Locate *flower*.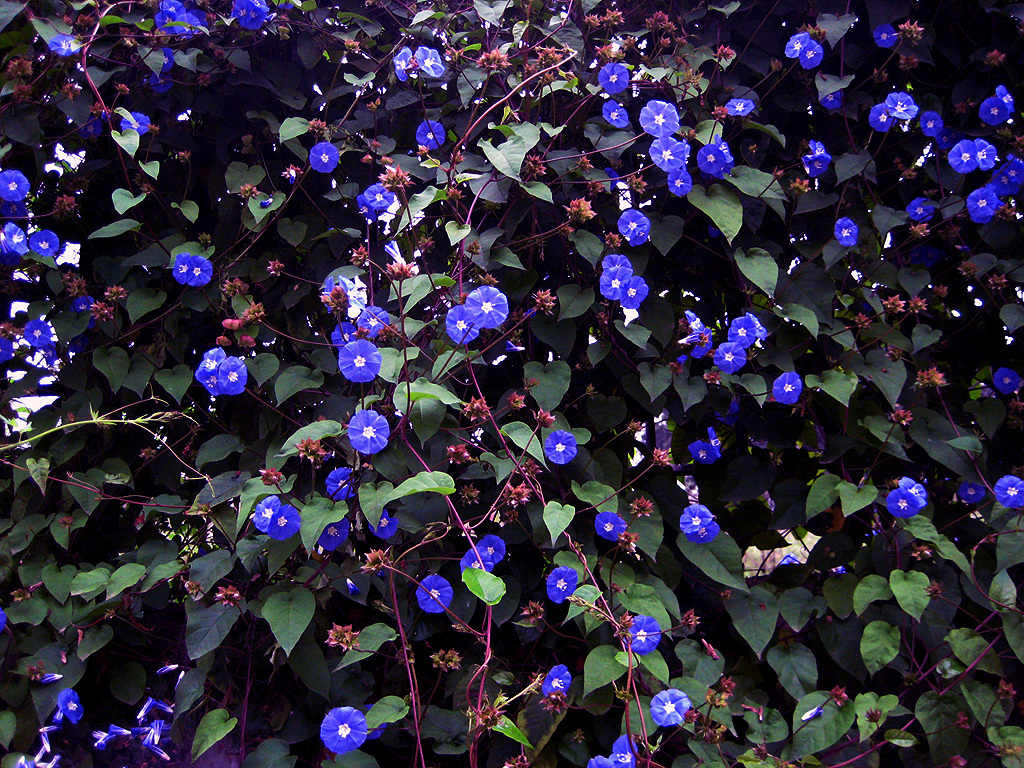
Bounding box: {"x1": 47, "y1": 344, "x2": 64, "y2": 364}.
